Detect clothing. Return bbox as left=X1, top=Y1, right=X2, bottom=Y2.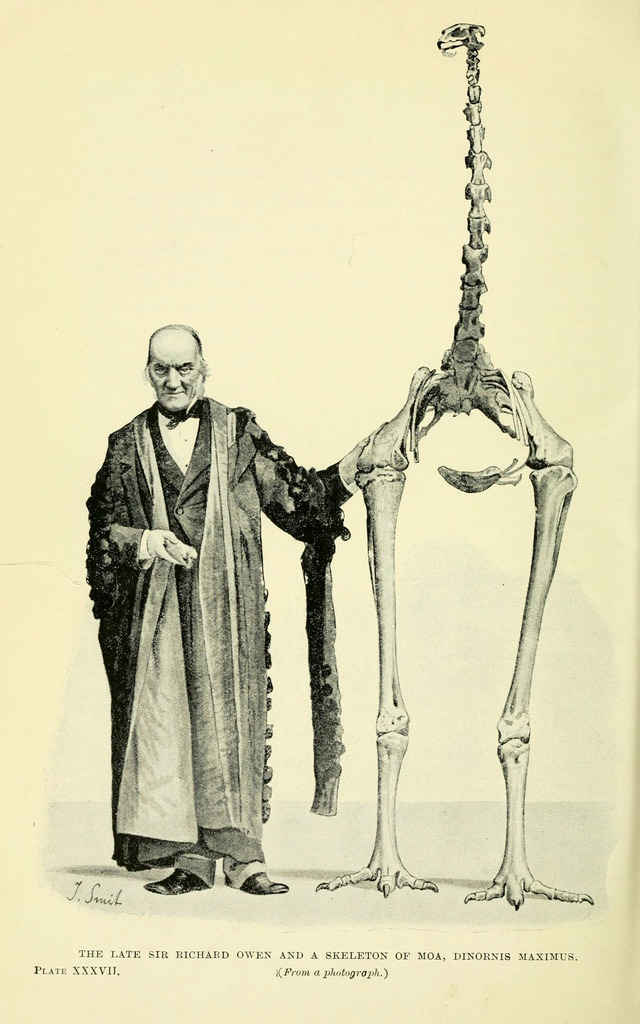
left=79, top=337, right=318, bottom=895.
